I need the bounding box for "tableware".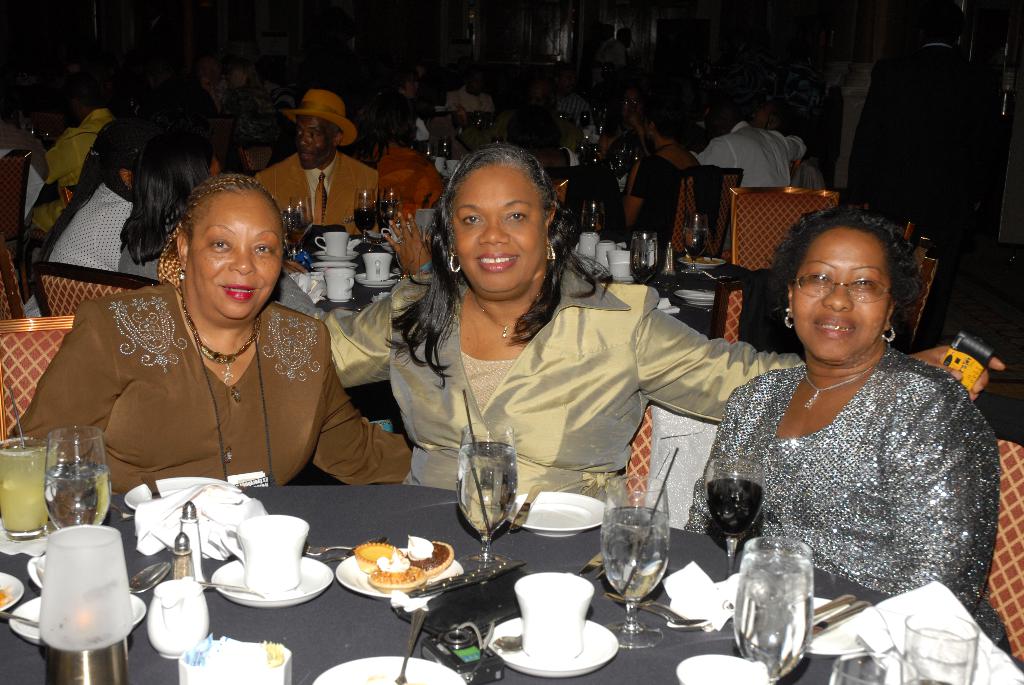
Here it is: 321/531/386/568.
